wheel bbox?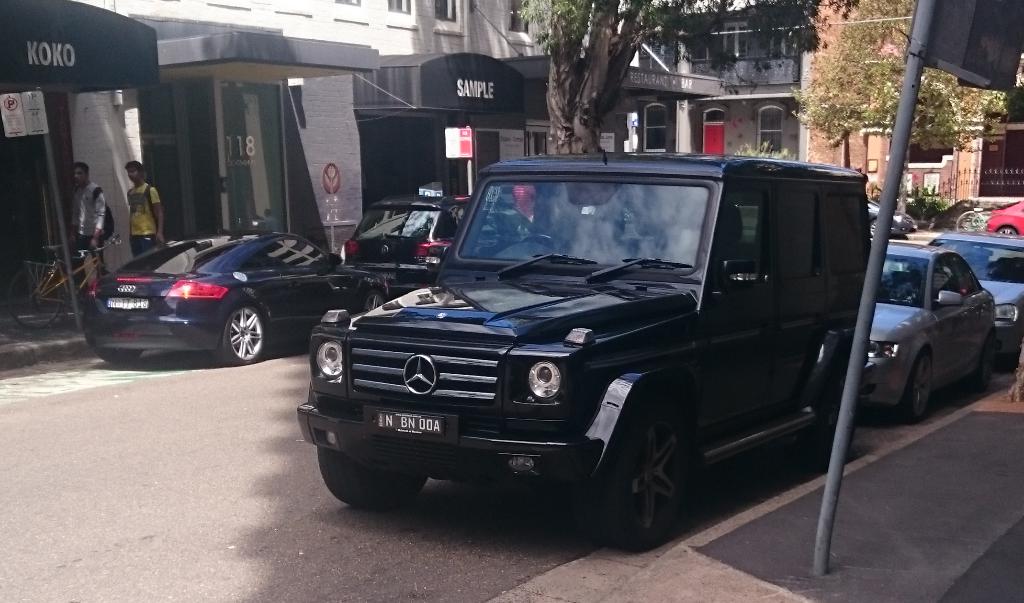
956:207:985:234
